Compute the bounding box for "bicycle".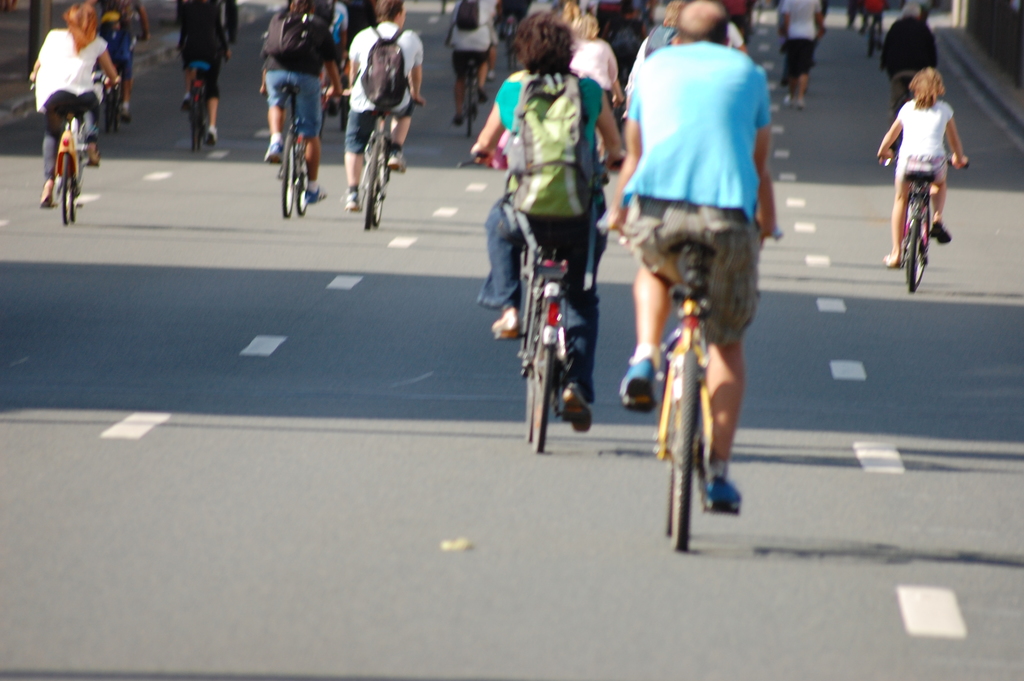
{"left": 31, "top": 72, "right": 102, "bottom": 222}.
